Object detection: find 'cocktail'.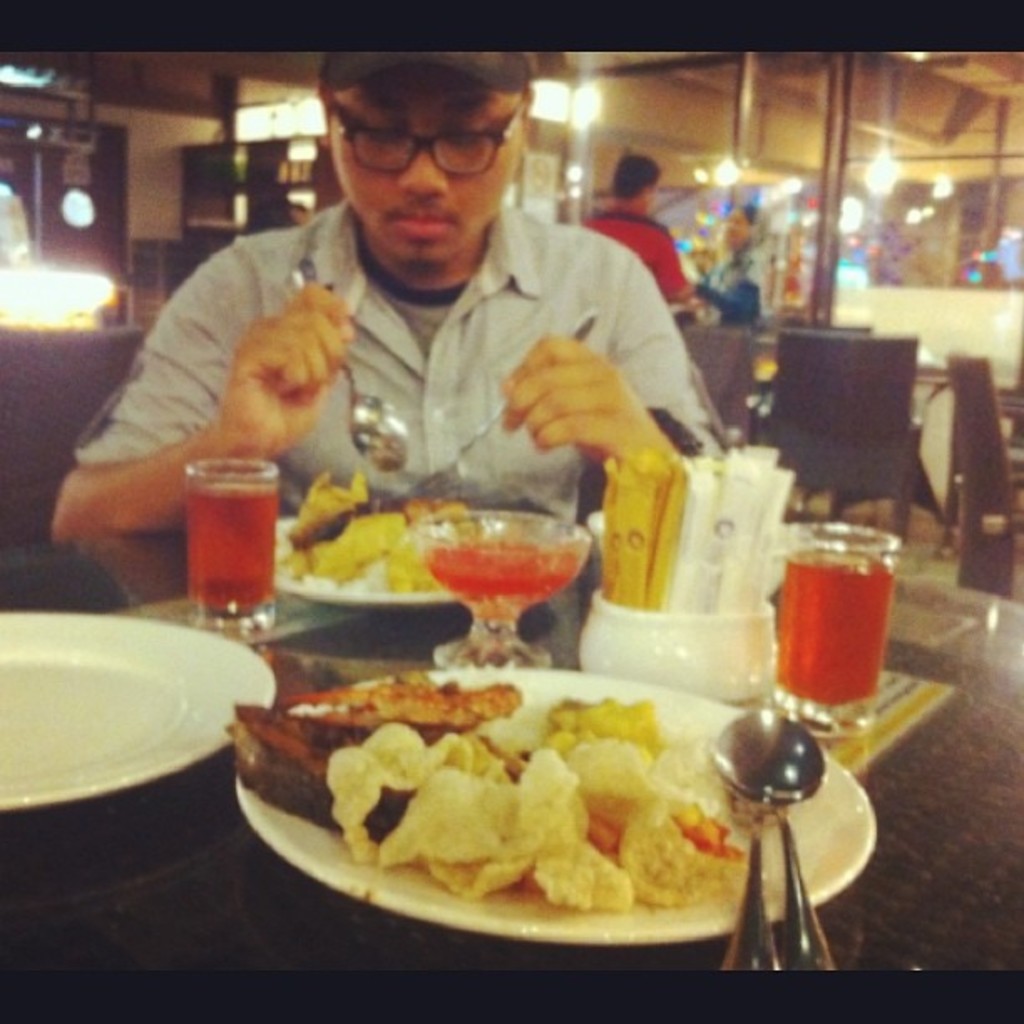
<region>420, 512, 589, 676</region>.
